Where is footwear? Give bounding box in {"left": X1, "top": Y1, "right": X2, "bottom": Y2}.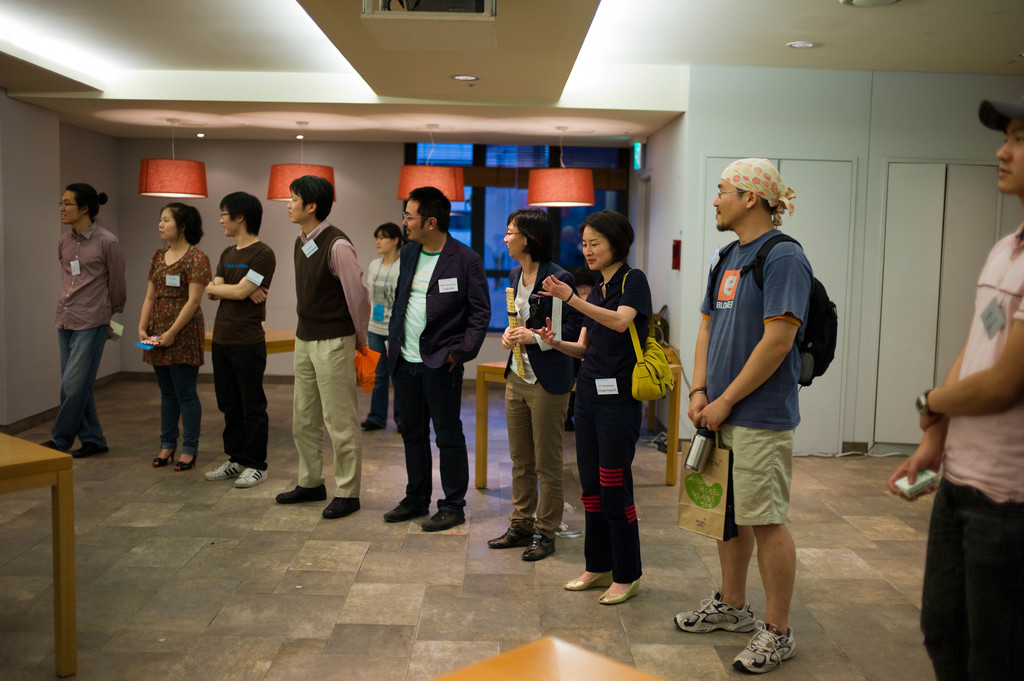
{"left": 69, "top": 448, "right": 102, "bottom": 461}.
